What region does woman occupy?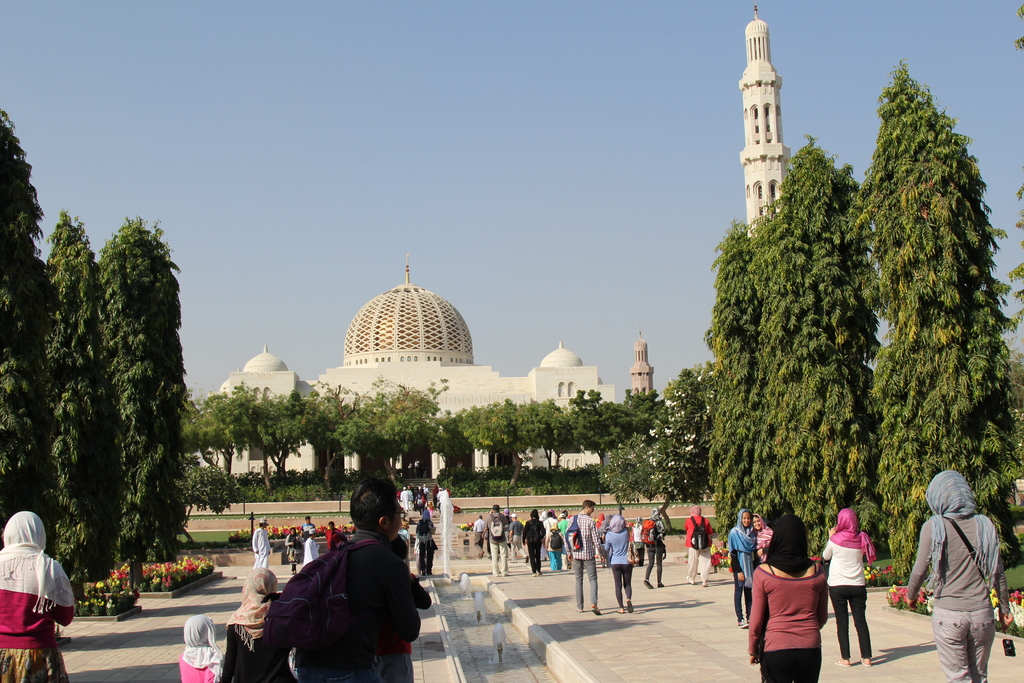
<bbox>726, 506, 757, 631</bbox>.
